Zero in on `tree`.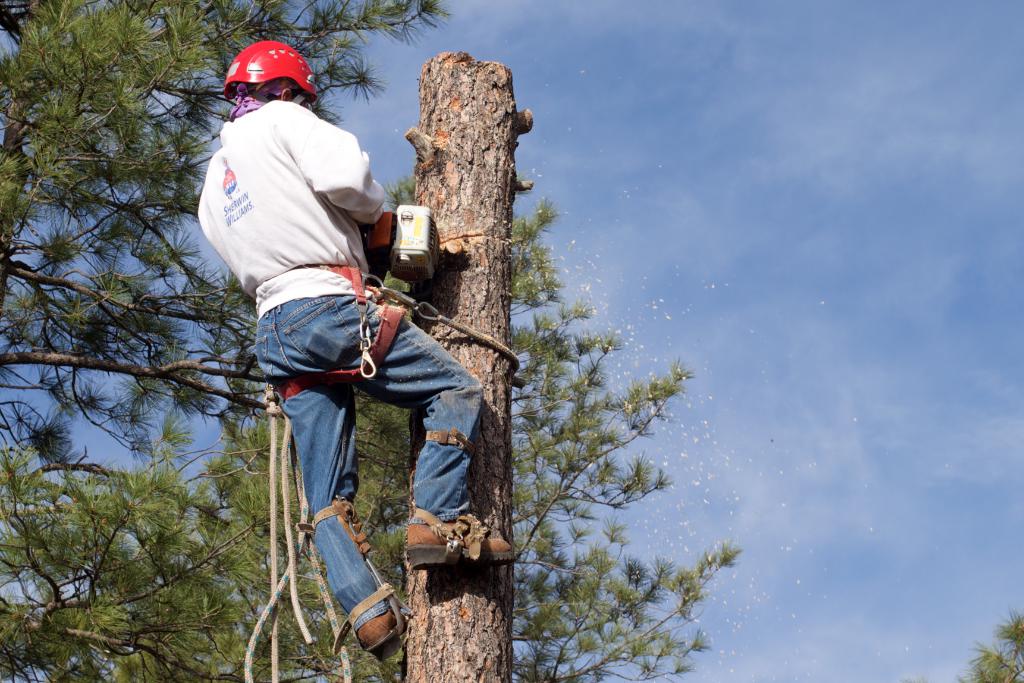
Zeroed in: 401,54,514,679.
